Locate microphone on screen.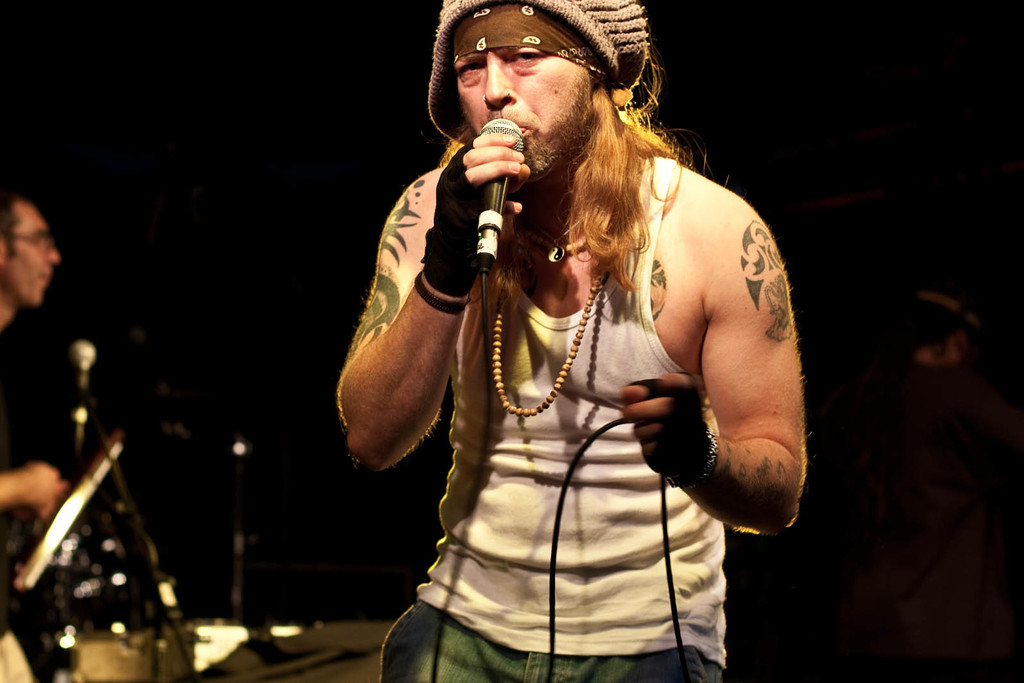
On screen at select_region(463, 127, 529, 255).
